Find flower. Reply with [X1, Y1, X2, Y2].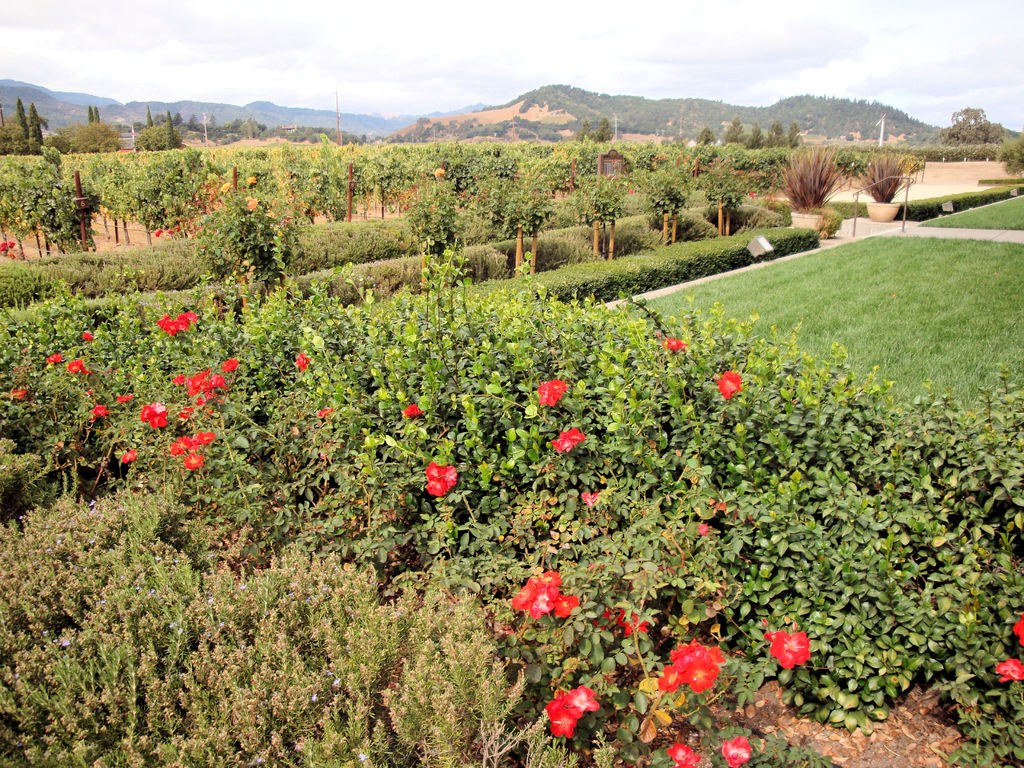
[546, 687, 568, 720].
